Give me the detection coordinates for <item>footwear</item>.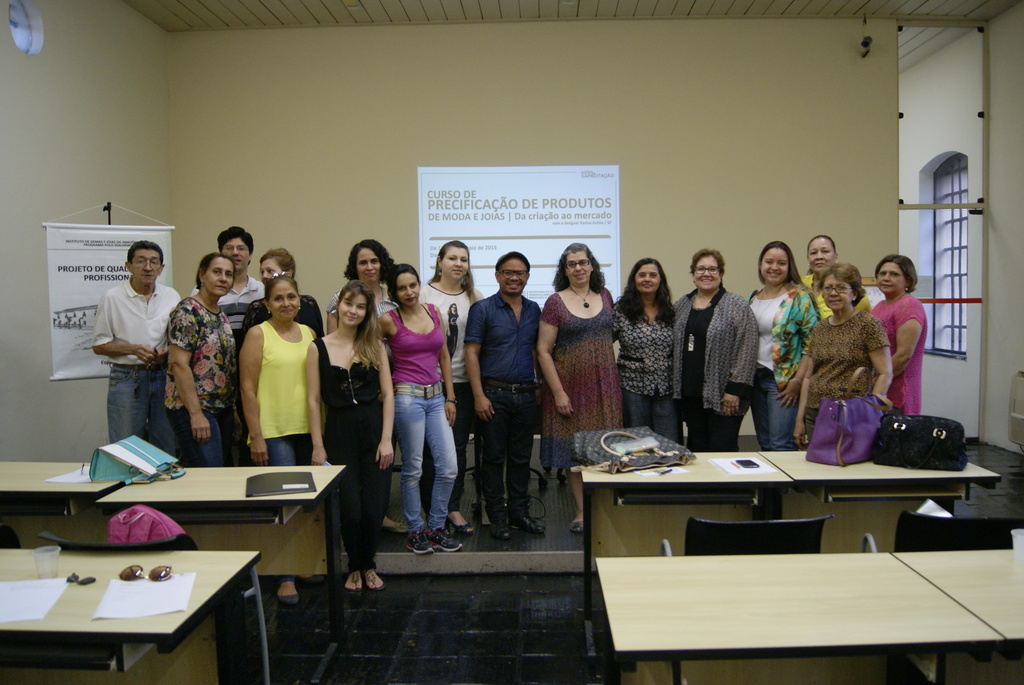
l=277, t=589, r=298, b=605.
